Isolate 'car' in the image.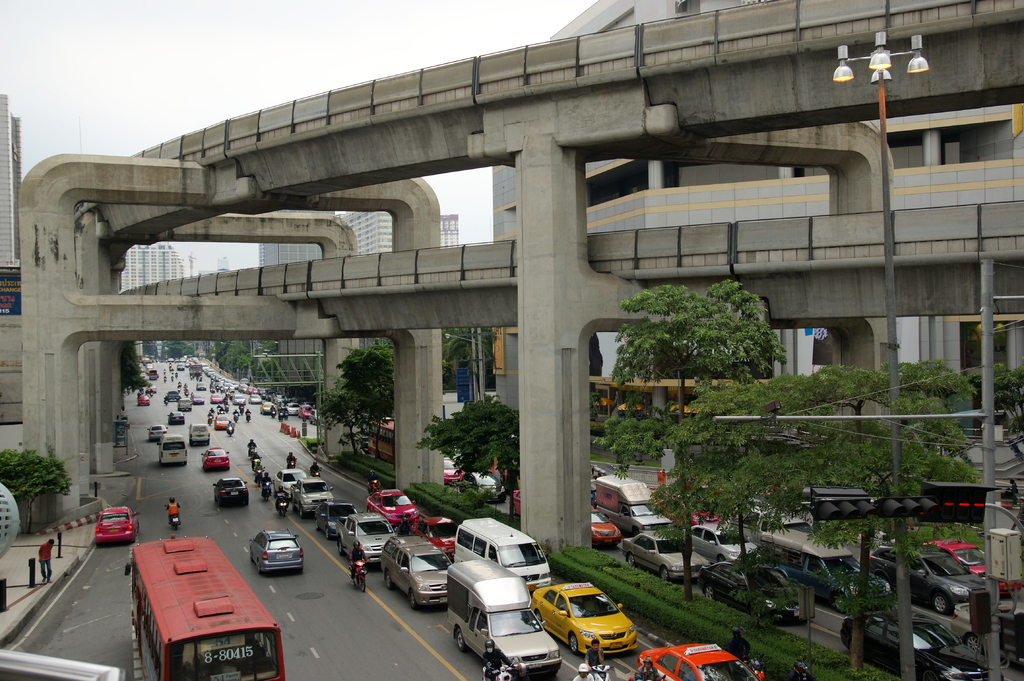
Isolated region: <region>545, 584, 653, 668</region>.
